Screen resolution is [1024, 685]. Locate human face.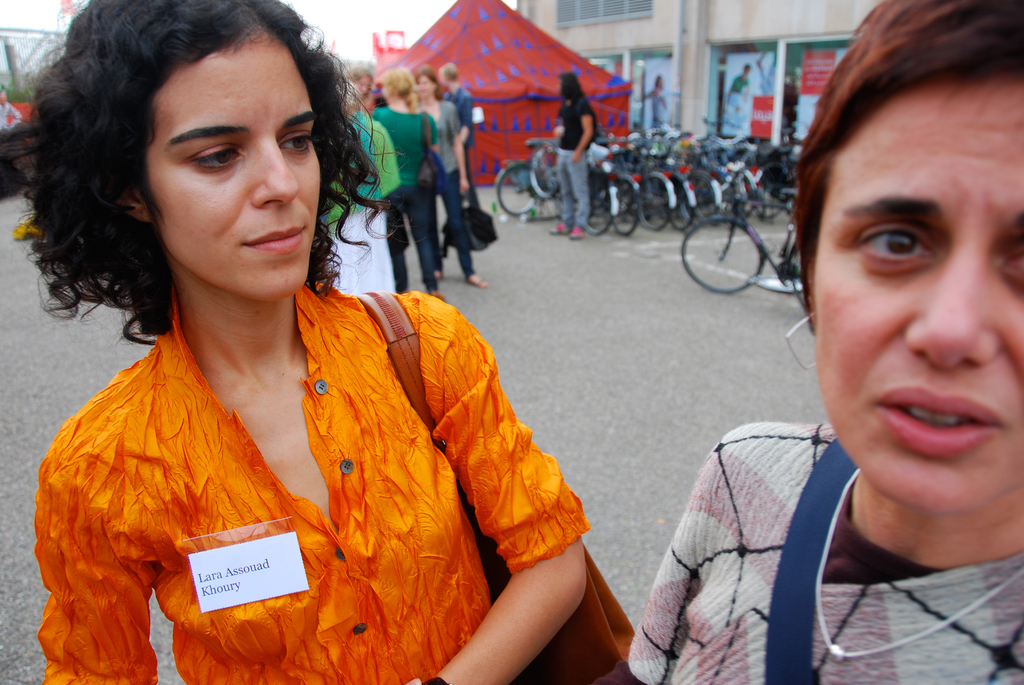
<region>813, 68, 1023, 508</region>.
